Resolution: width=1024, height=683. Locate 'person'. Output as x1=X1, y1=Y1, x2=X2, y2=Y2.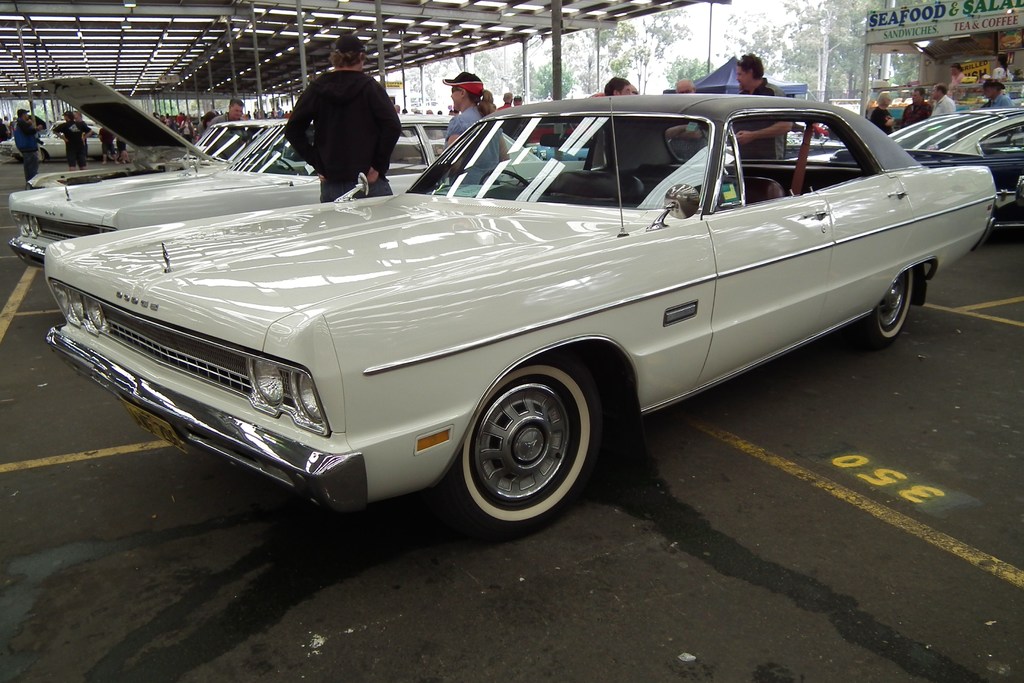
x1=444, y1=71, x2=503, y2=184.
